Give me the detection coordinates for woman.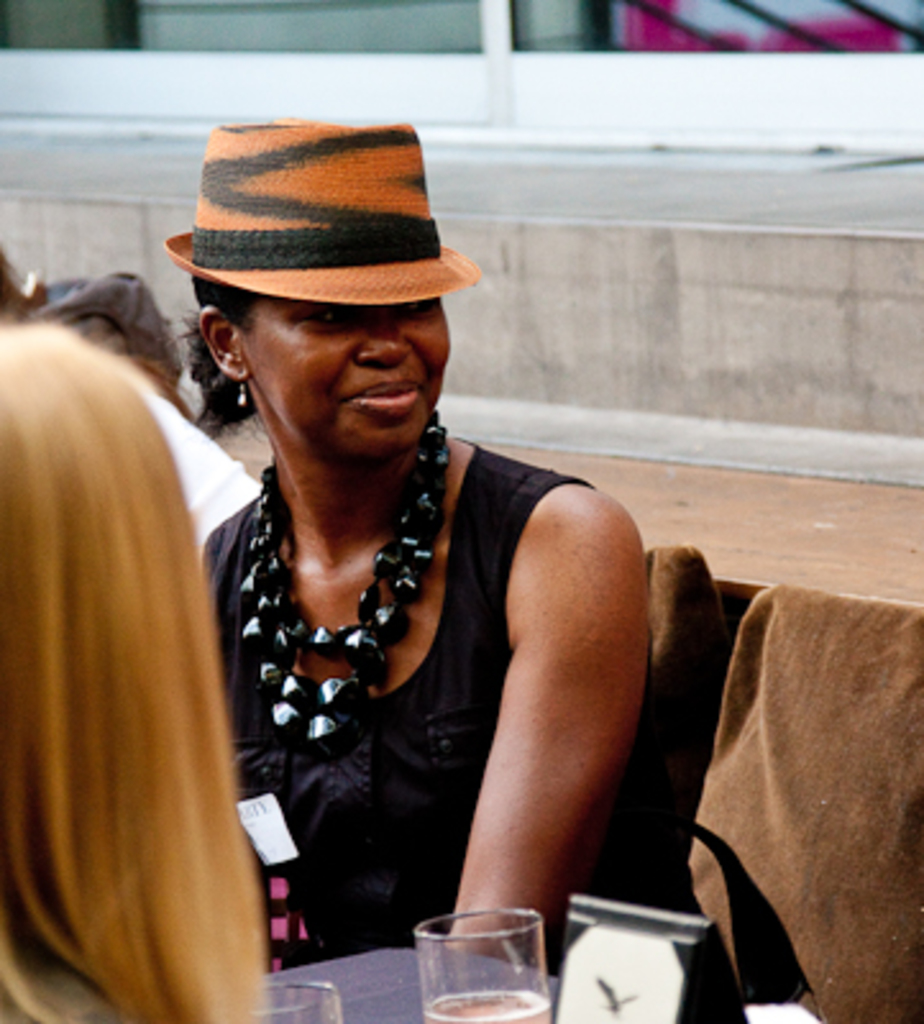
l=0, t=323, r=292, b=1021.
